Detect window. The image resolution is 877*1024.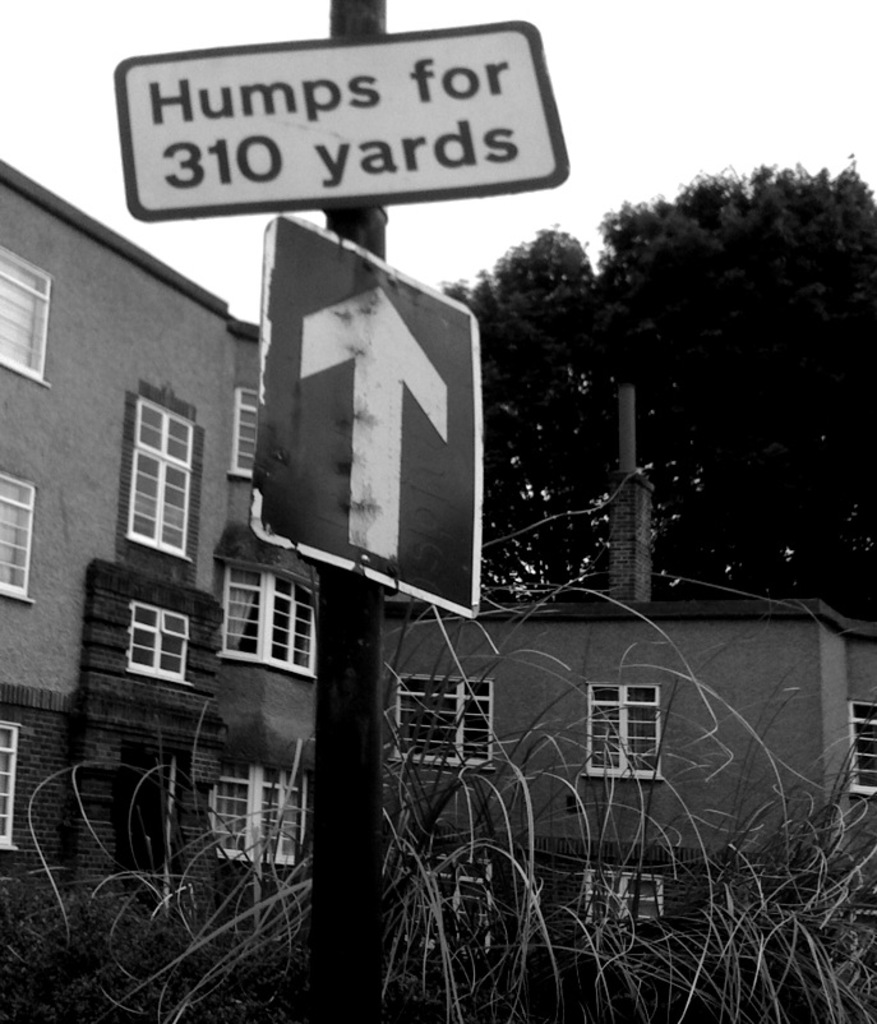
x1=0 y1=709 x2=24 y2=859.
